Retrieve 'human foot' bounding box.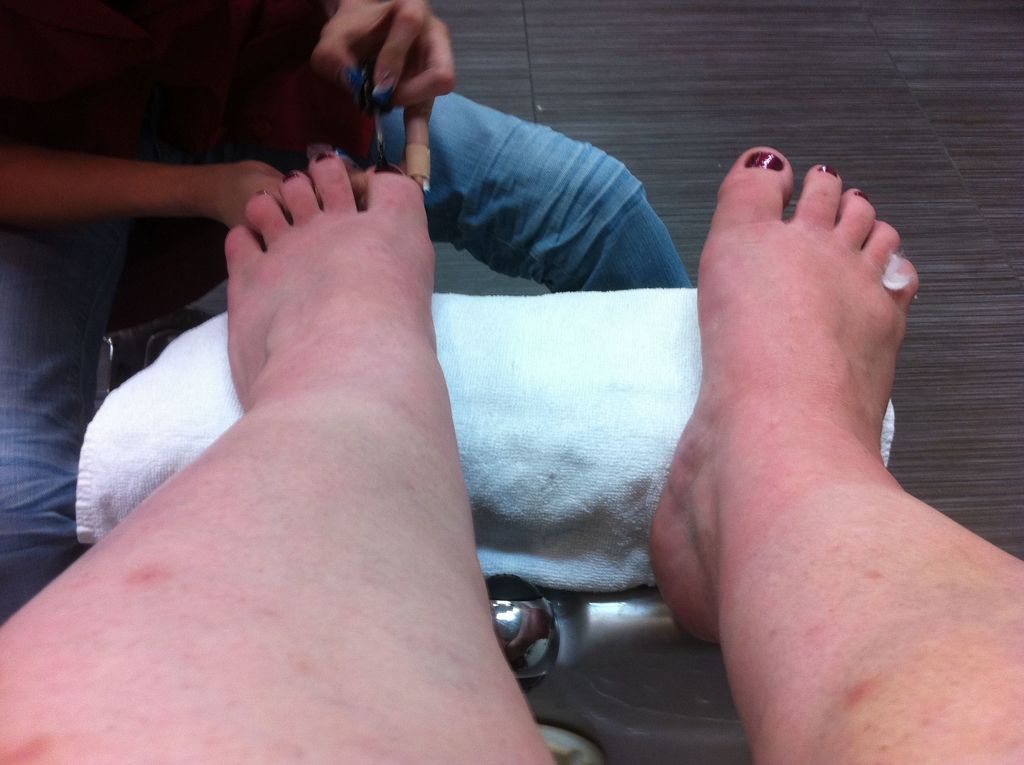
Bounding box: crop(626, 138, 935, 644).
